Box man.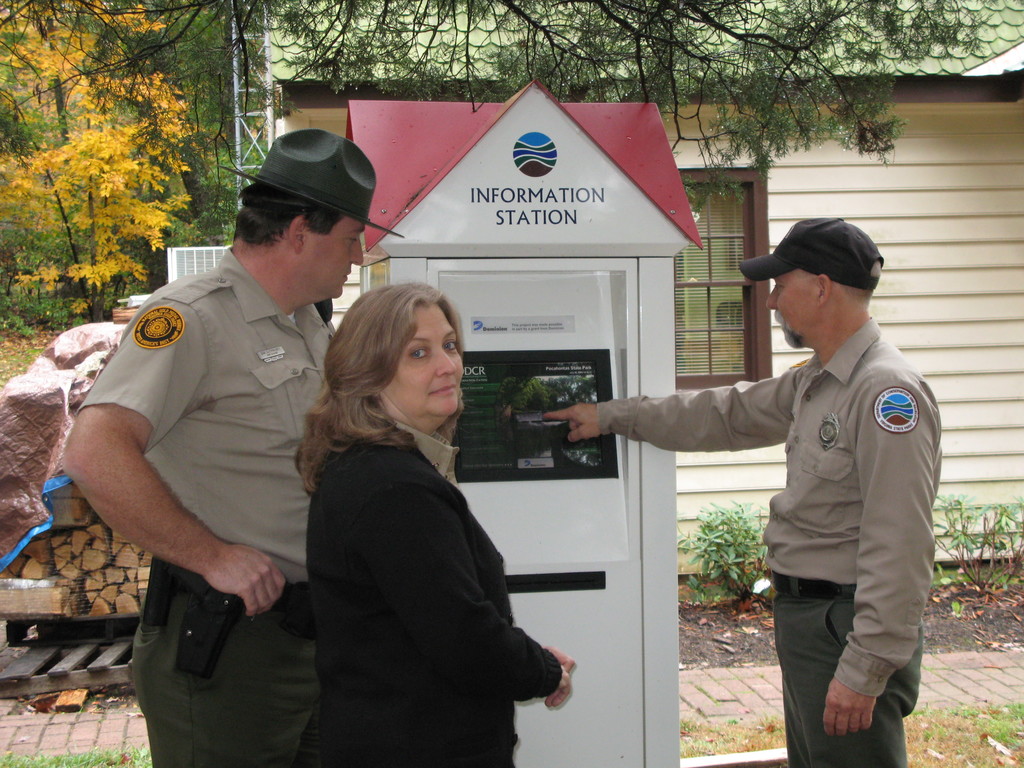
65/138/367/740.
